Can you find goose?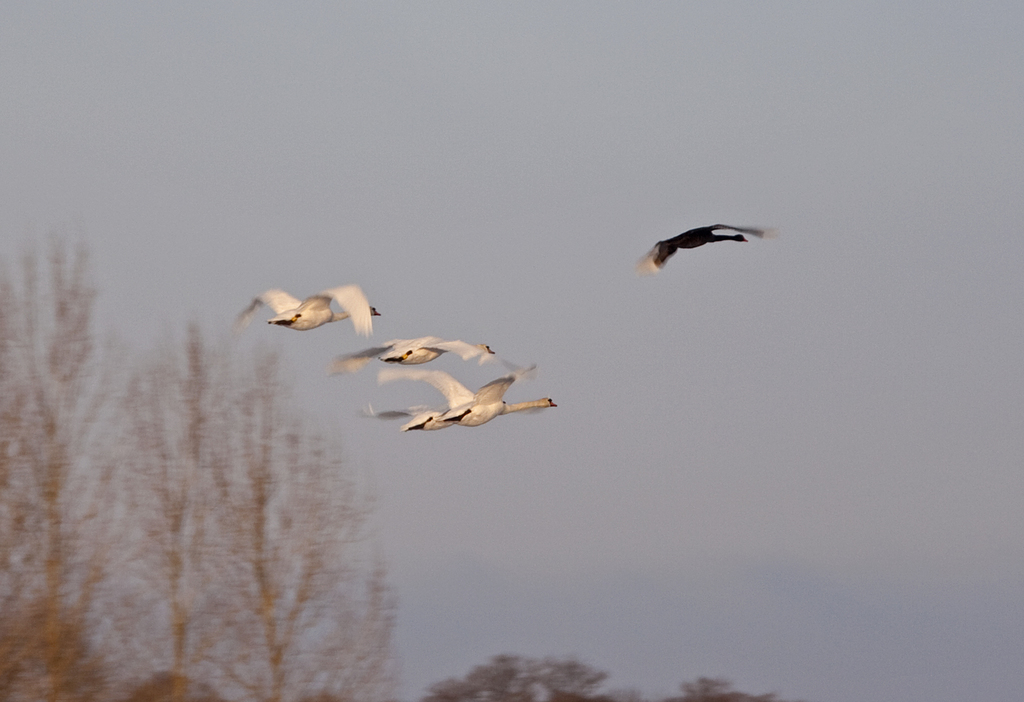
Yes, bounding box: rect(245, 284, 377, 354).
